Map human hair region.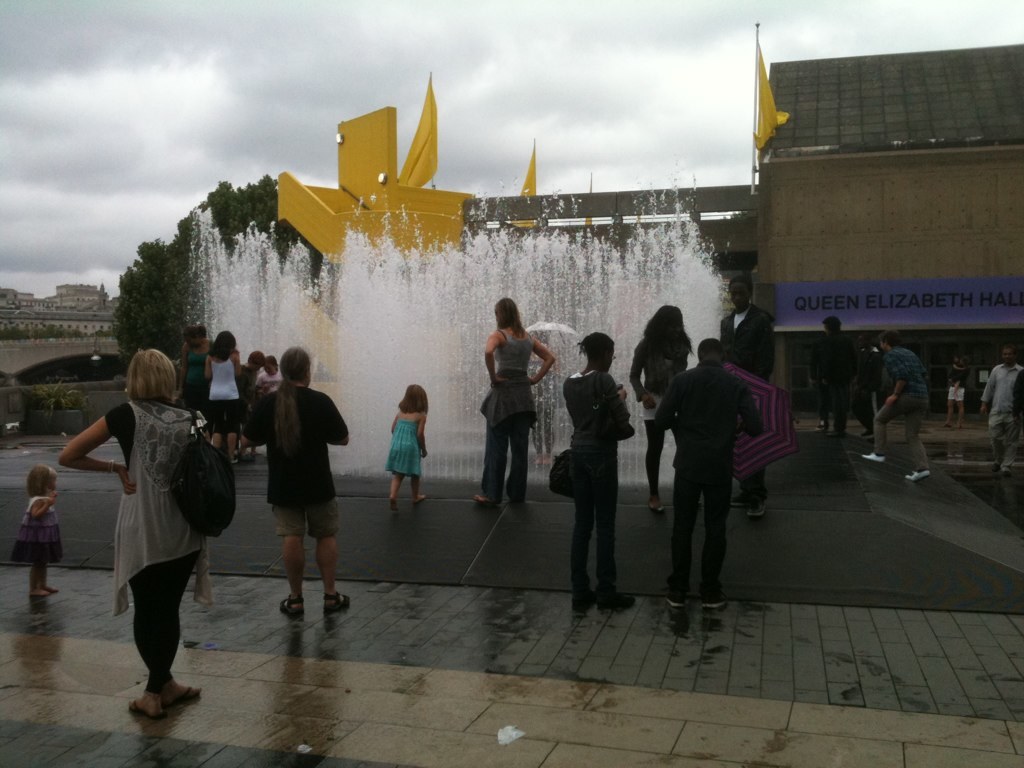
Mapped to locate(206, 329, 237, 362).
